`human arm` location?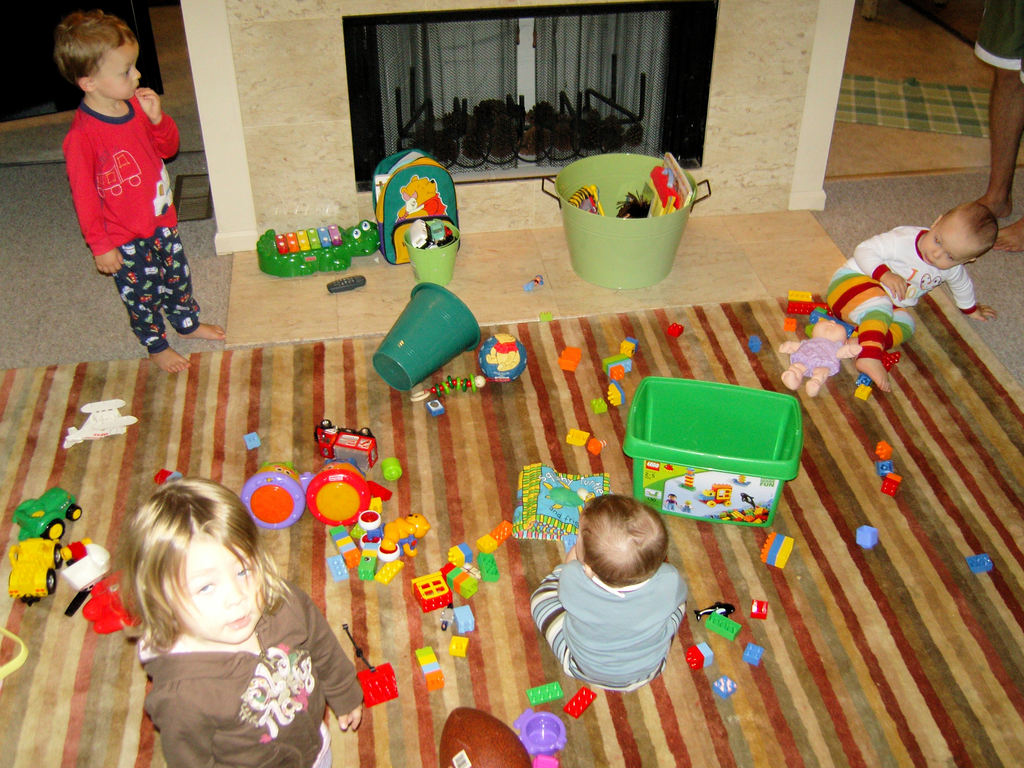
(left=561, top=546, right=584, bottom=620)
